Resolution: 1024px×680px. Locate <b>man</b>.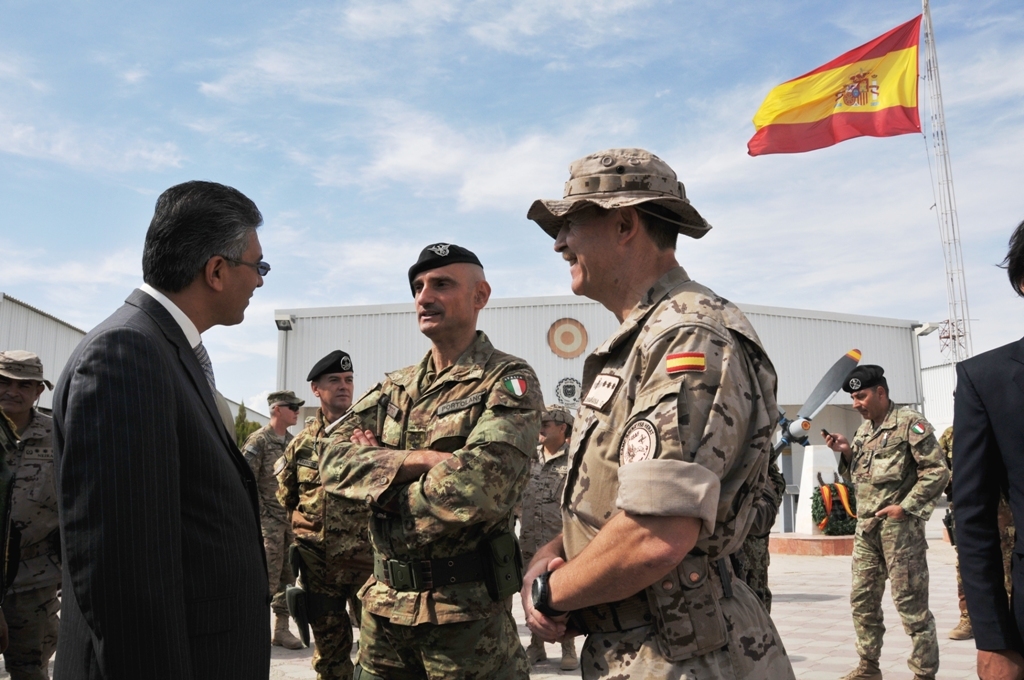
[320, 242, 556, 675].
